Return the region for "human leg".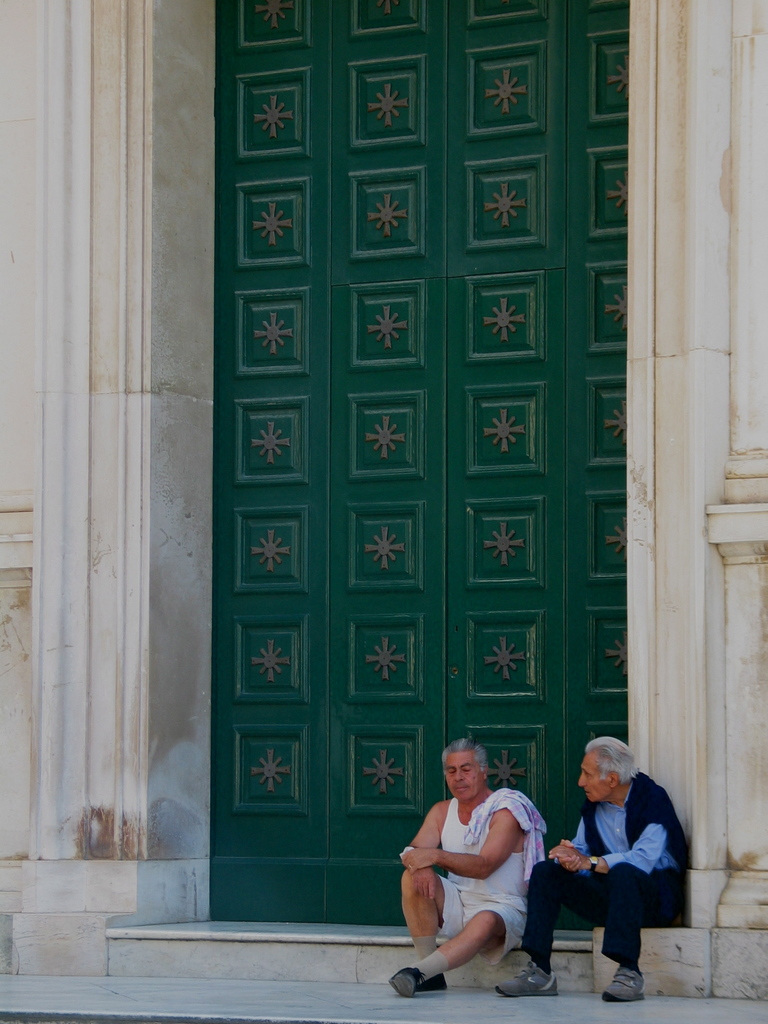
locate(396, 911, 518, 995).
